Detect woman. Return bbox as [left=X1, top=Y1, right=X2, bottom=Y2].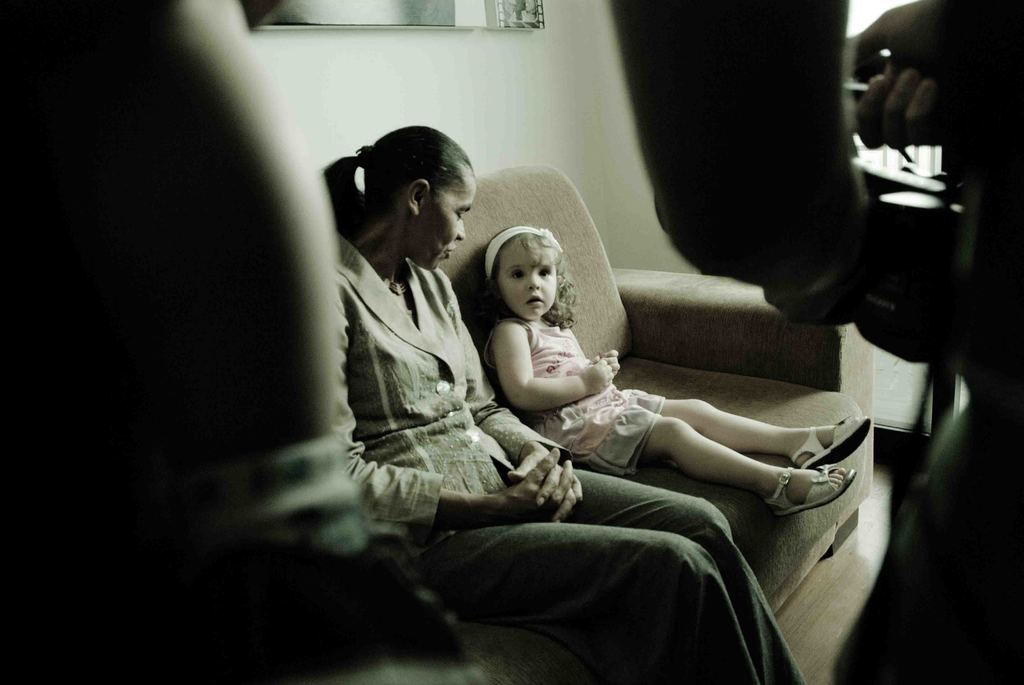
[left=319, top=125, right=806, bottom=684].
